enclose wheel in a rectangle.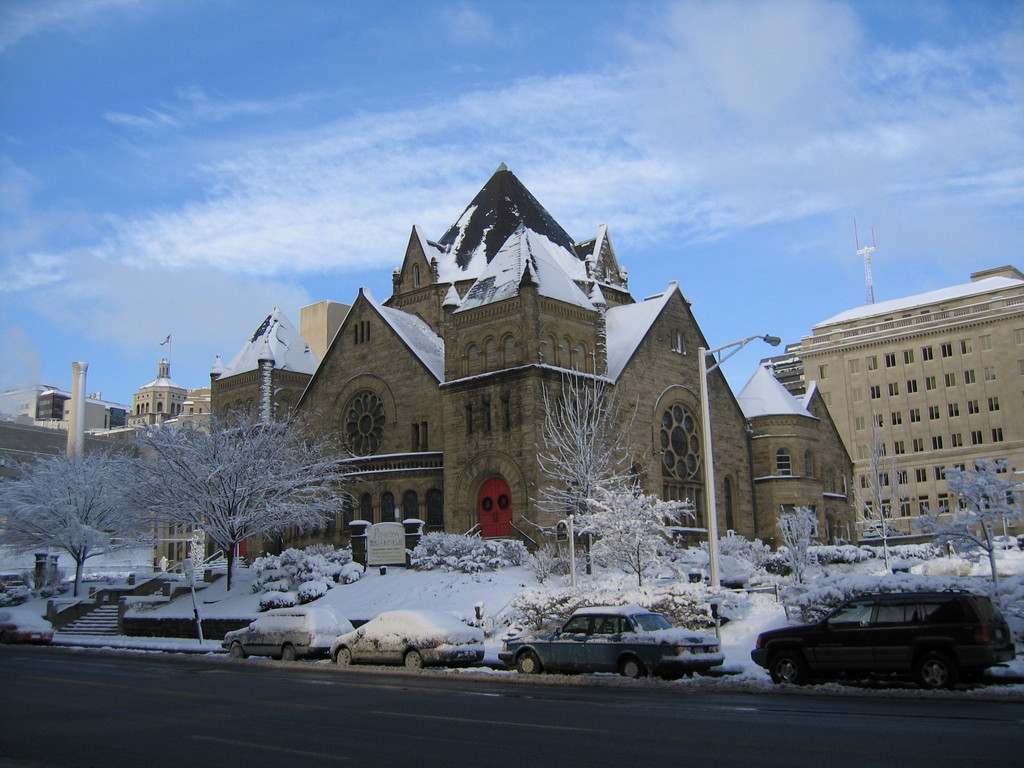
box(624, 657, 643, 676).
